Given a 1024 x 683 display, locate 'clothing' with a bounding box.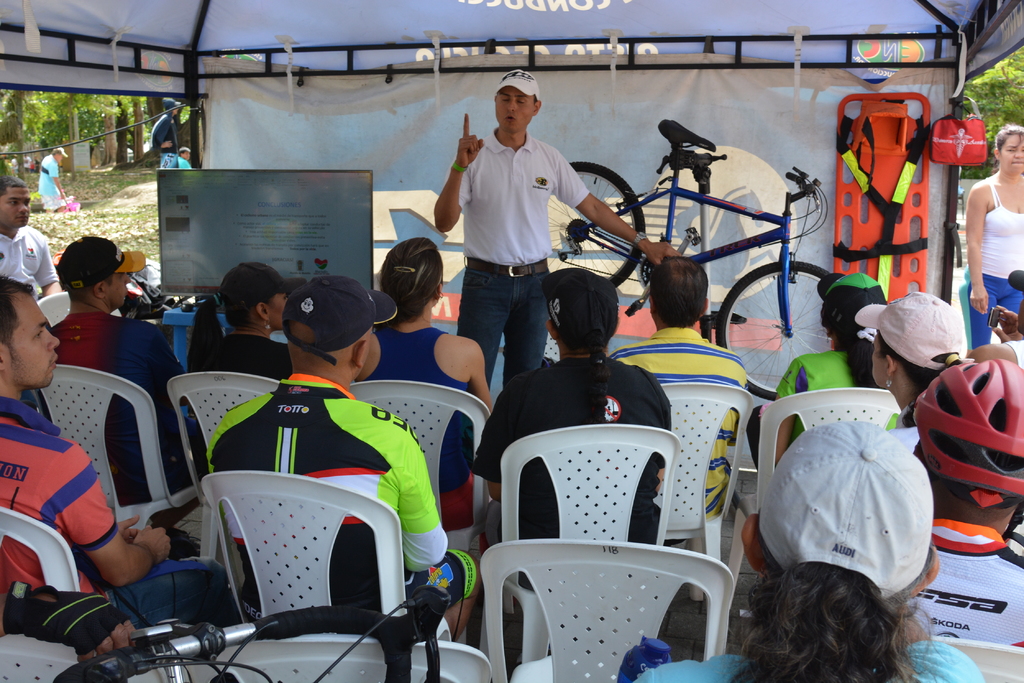
Located: 0, 220, 60, 301.
